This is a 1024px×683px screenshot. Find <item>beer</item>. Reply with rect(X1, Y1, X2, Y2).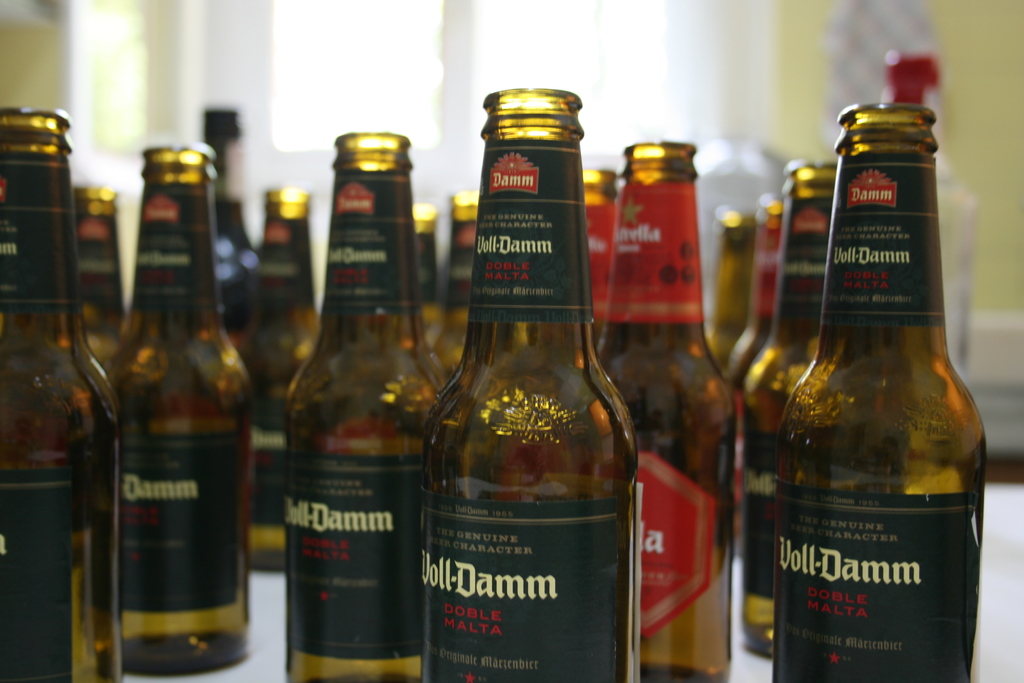
rect(97, 129, 259, 671).
